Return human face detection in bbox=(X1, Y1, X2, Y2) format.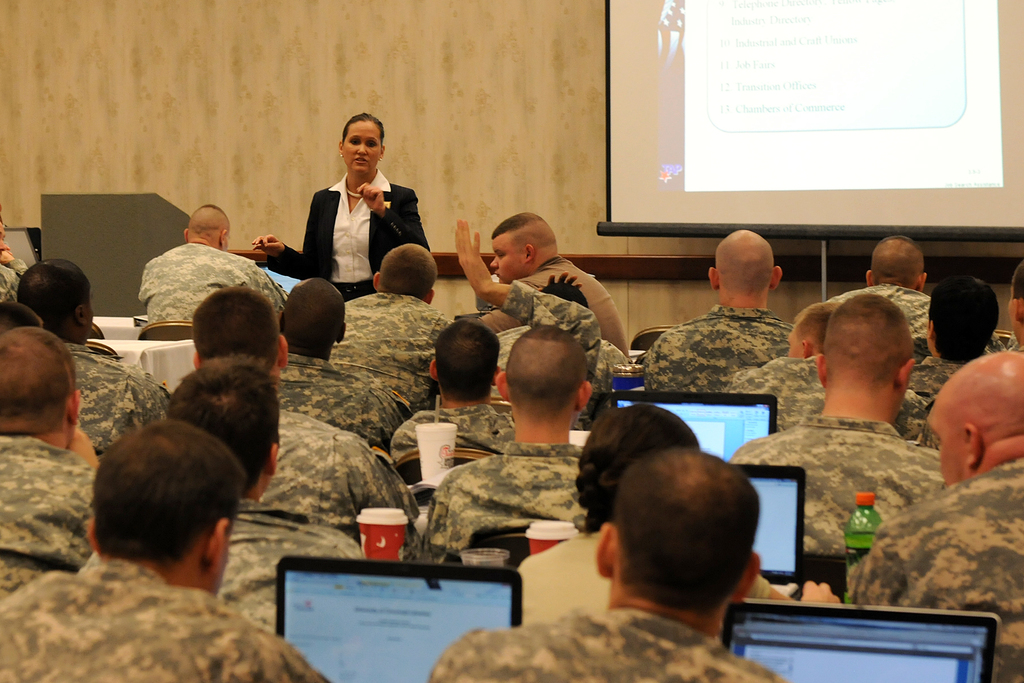
bbox=(926, 414, 969, 486).
